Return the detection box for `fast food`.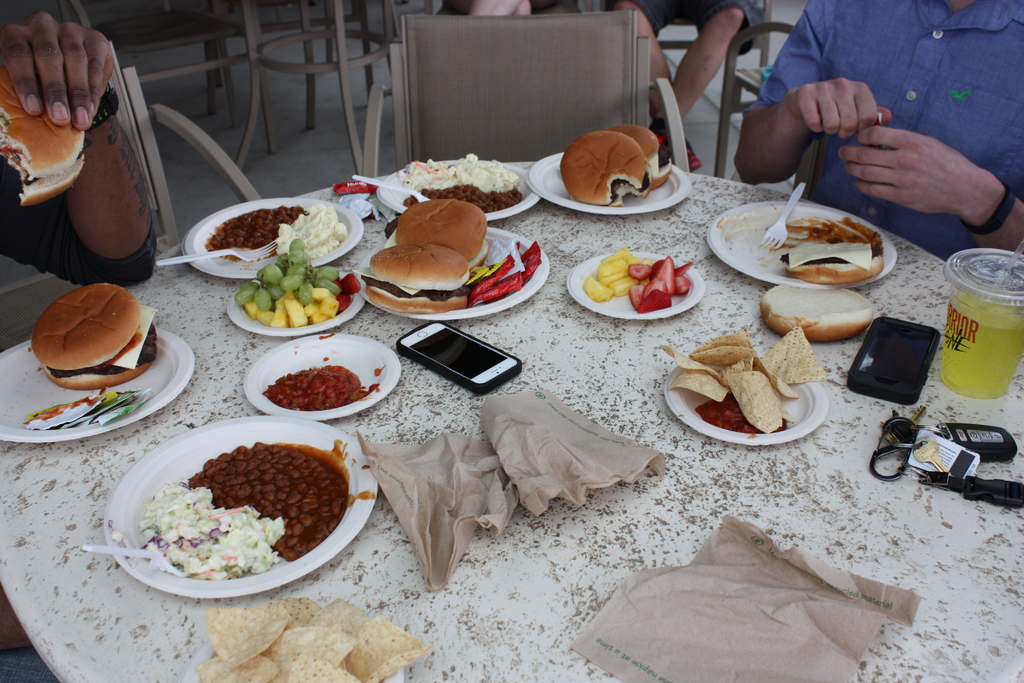
[628, 286, 637, 306].
